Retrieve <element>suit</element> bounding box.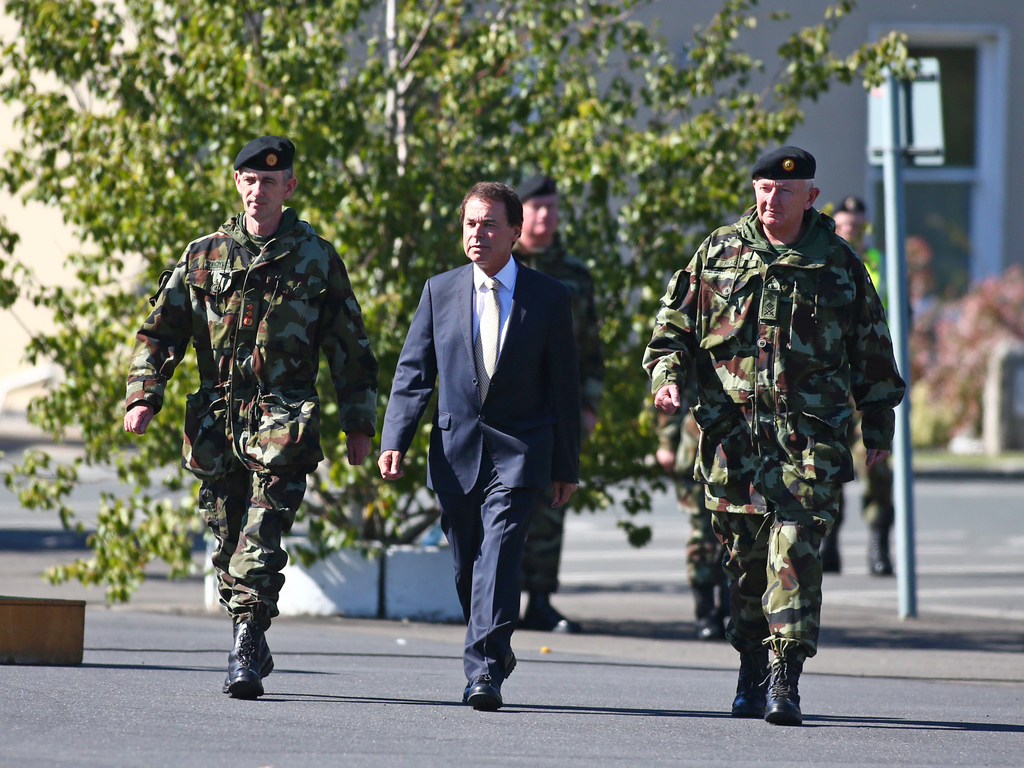
Bounding box: rect(352, 191, 562, 694).
